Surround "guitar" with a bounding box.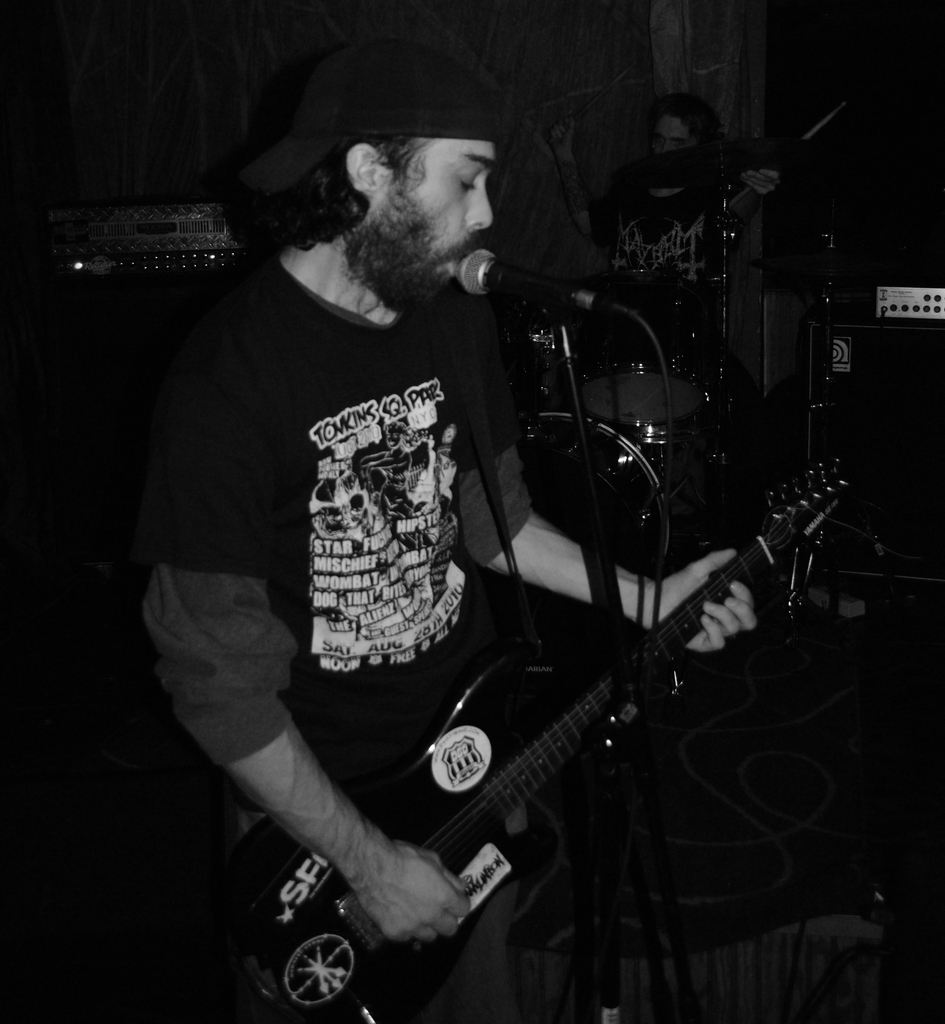
pyautogui.locateOnScreen(230, 449, 862, 1021).
